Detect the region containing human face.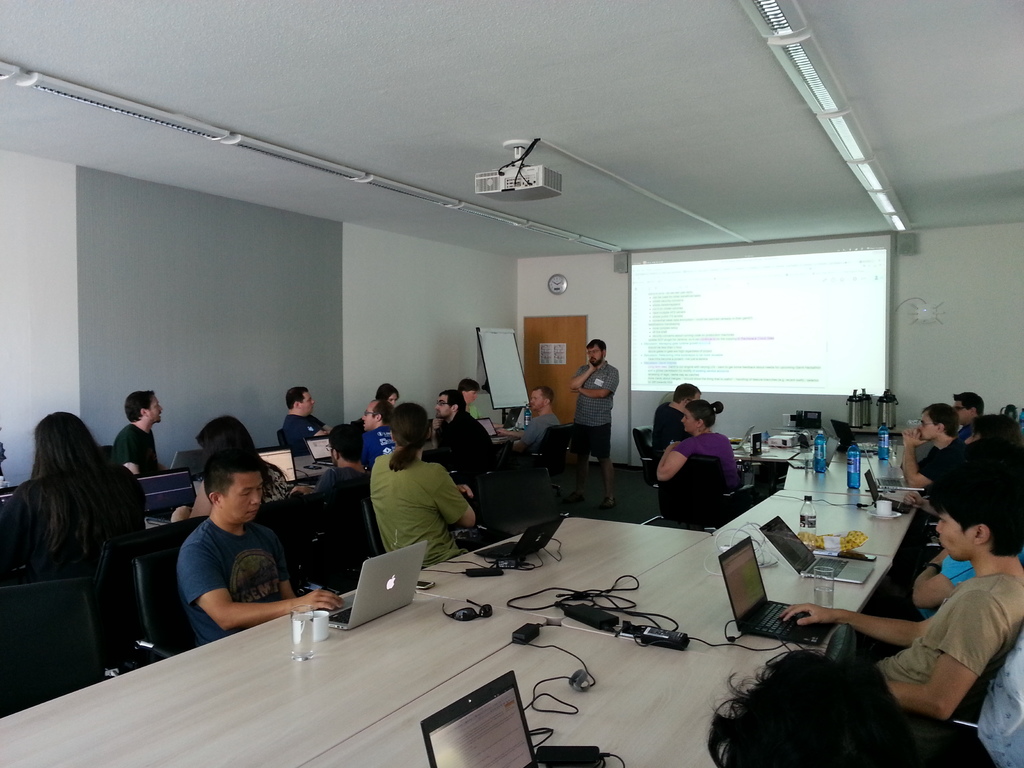
left=227, top=476, right=263, bottom=522.
